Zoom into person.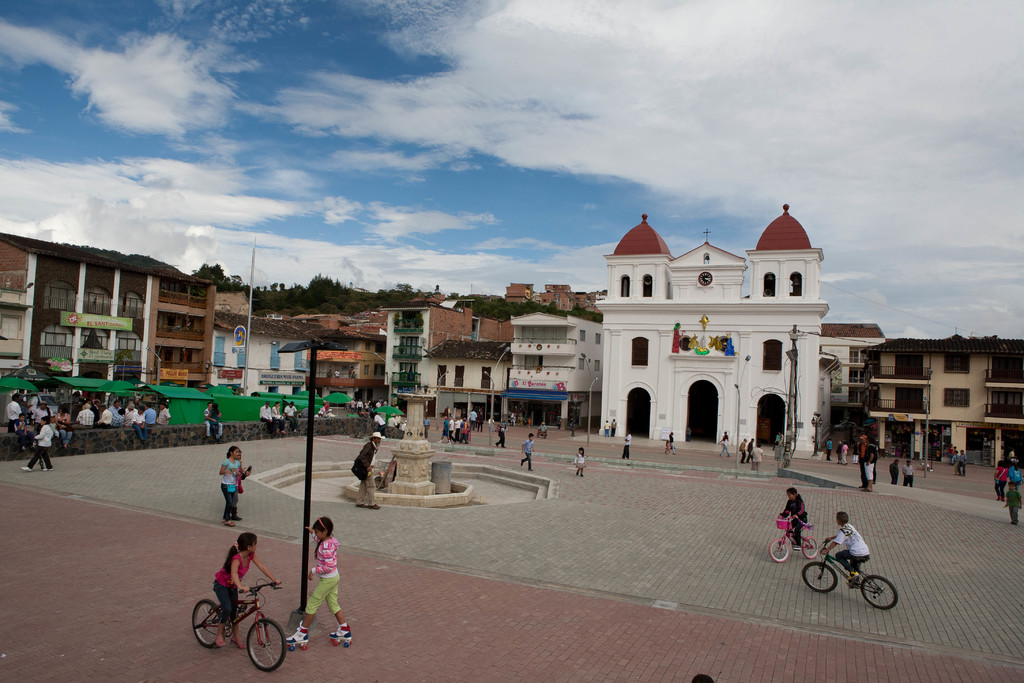
Zoom target: <box>852,442,854,462</box>.
